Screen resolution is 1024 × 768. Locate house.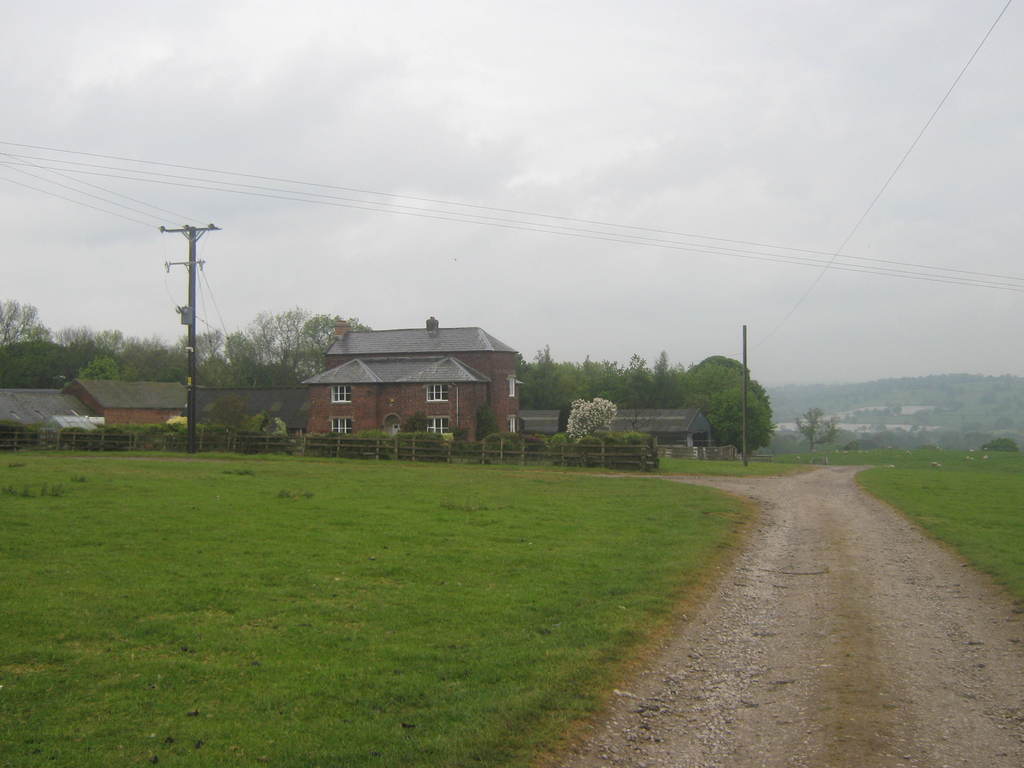
bbox=[195, 381, 314, 440].
